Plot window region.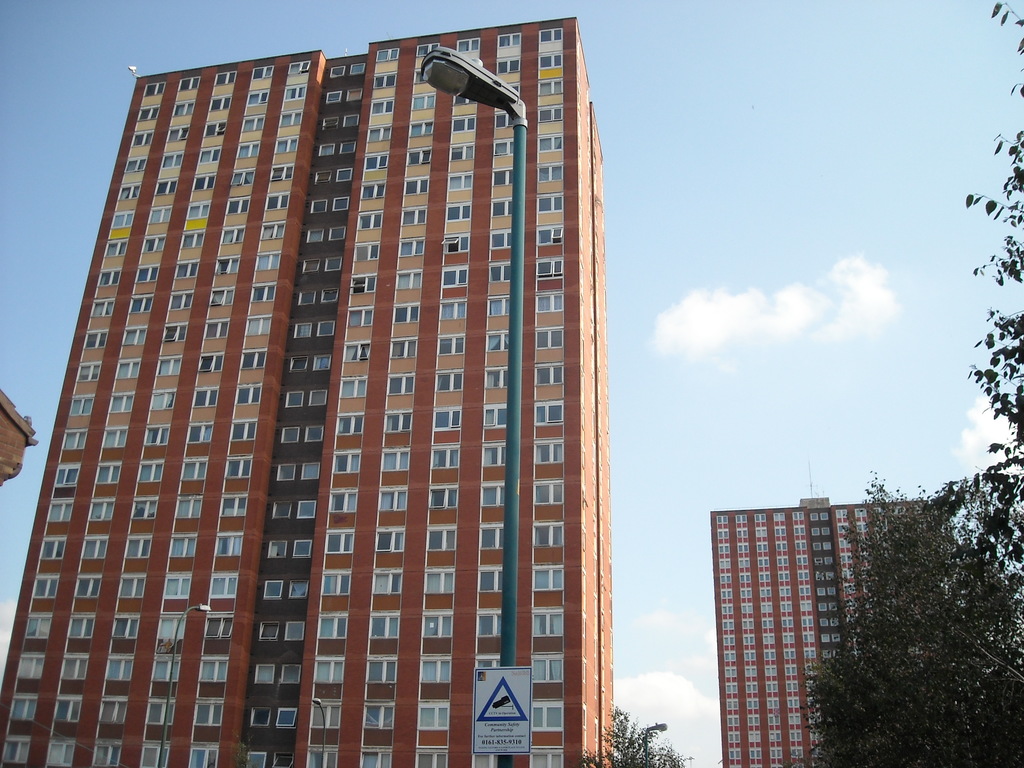
Plotted at box(533, 479, 563, 507).
